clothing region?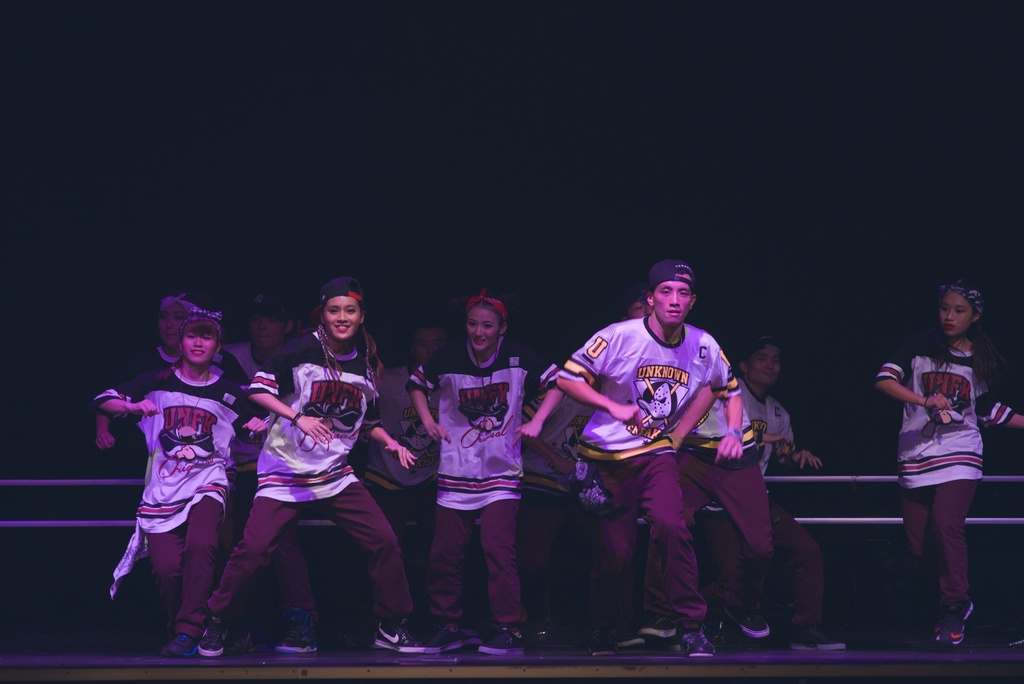
[x1=561, y1=317, x2=744, y2=462]
